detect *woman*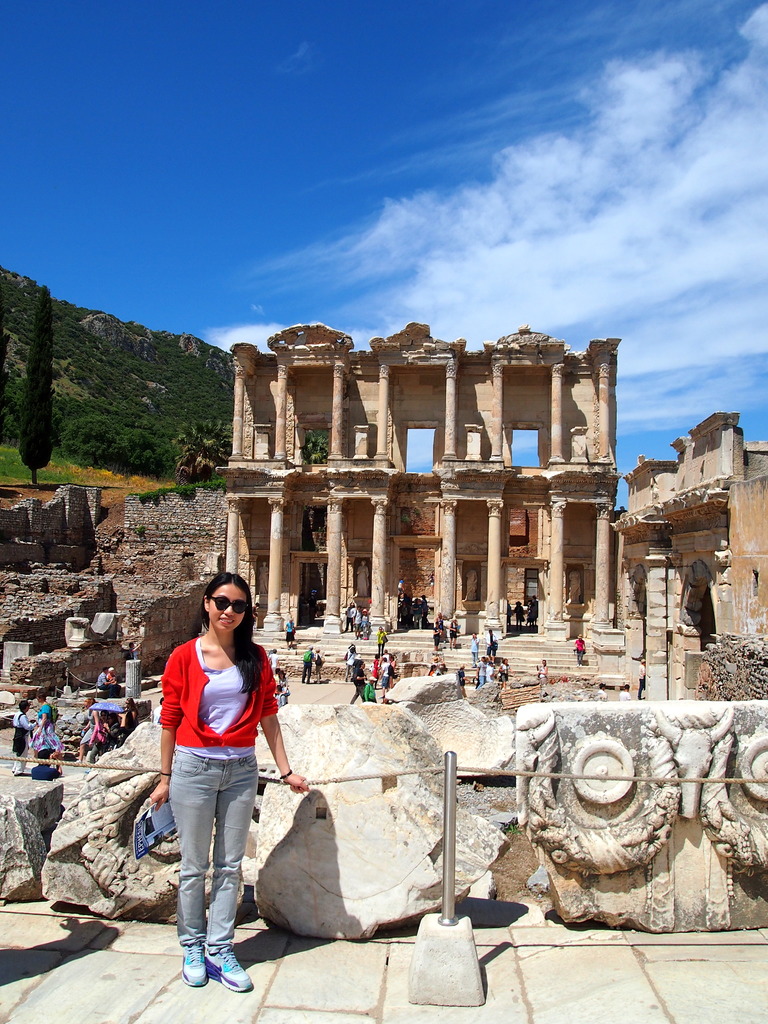
<bbox>536, 660, 553, 691</bbox>
